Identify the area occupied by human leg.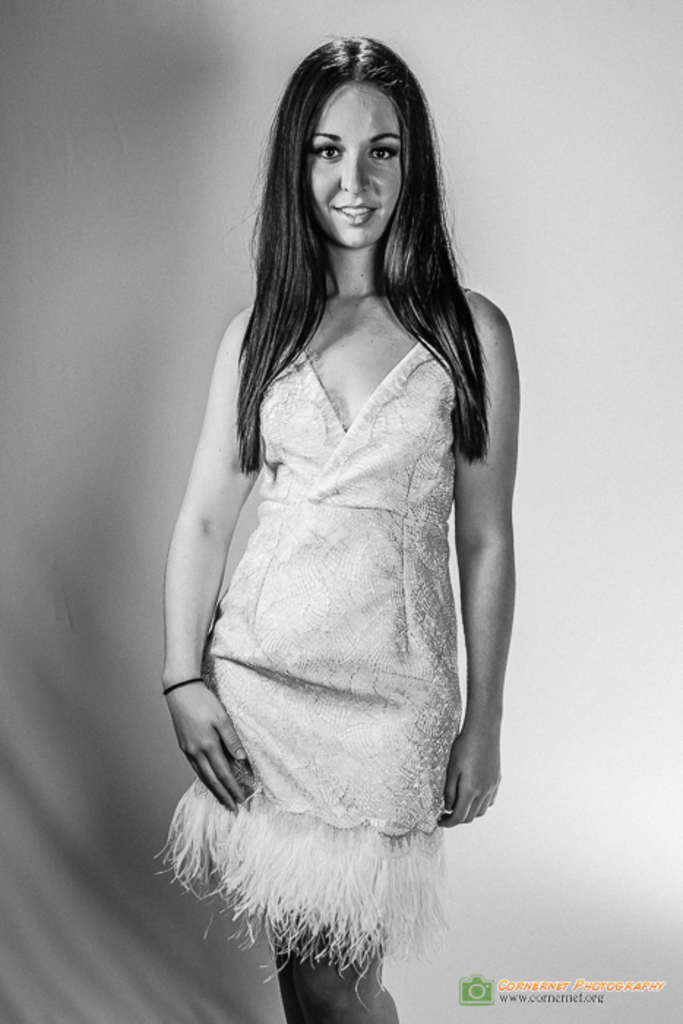
Area: x1=297 y1=927 x2=396 y2=1023.
